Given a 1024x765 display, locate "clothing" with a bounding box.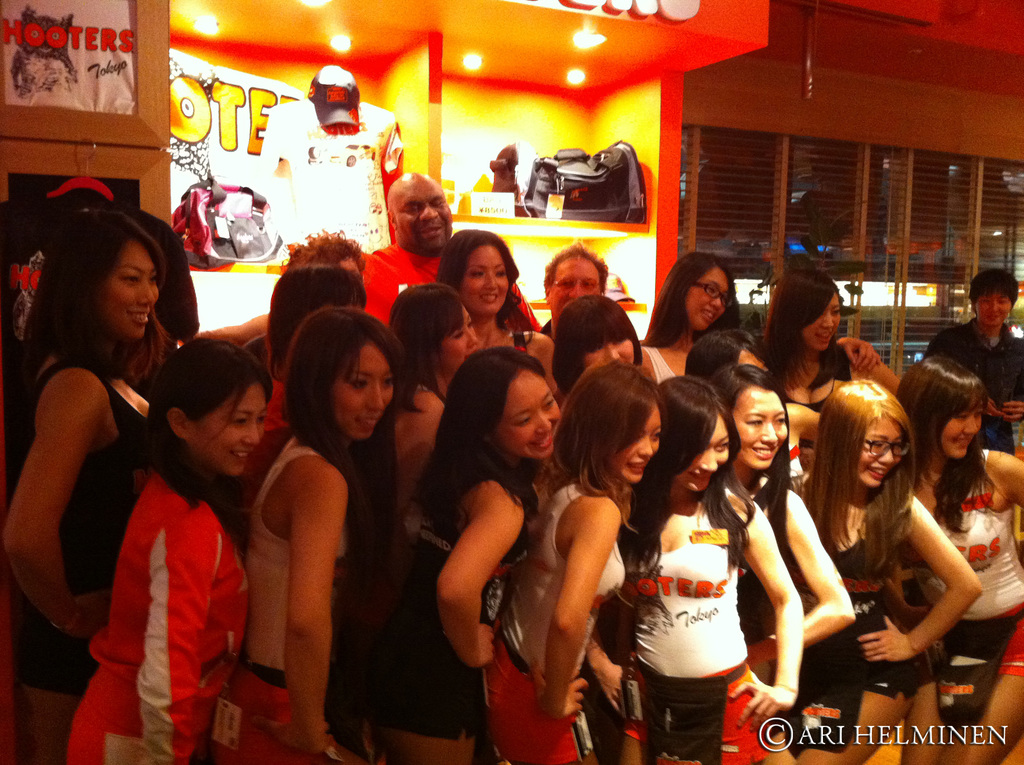
Located: {"x1": 628, "y1": 492, "x2": 777, "y2": 764}.
